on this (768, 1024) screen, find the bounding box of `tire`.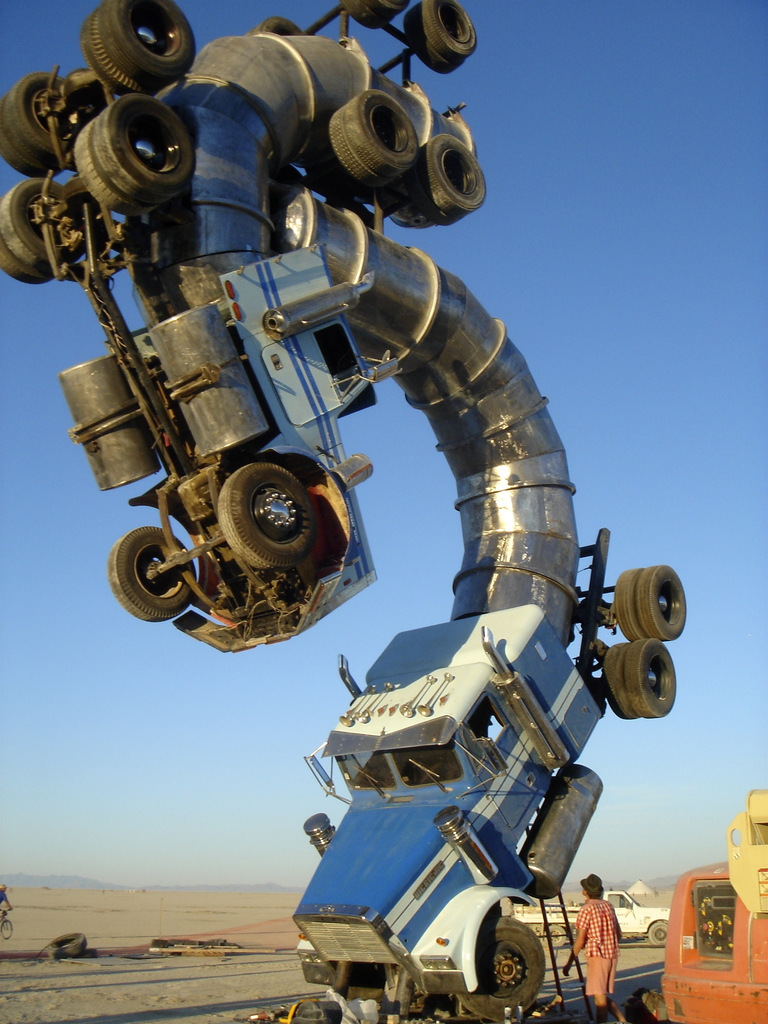
Bounding box: locate(363, 0, 412, 13).
